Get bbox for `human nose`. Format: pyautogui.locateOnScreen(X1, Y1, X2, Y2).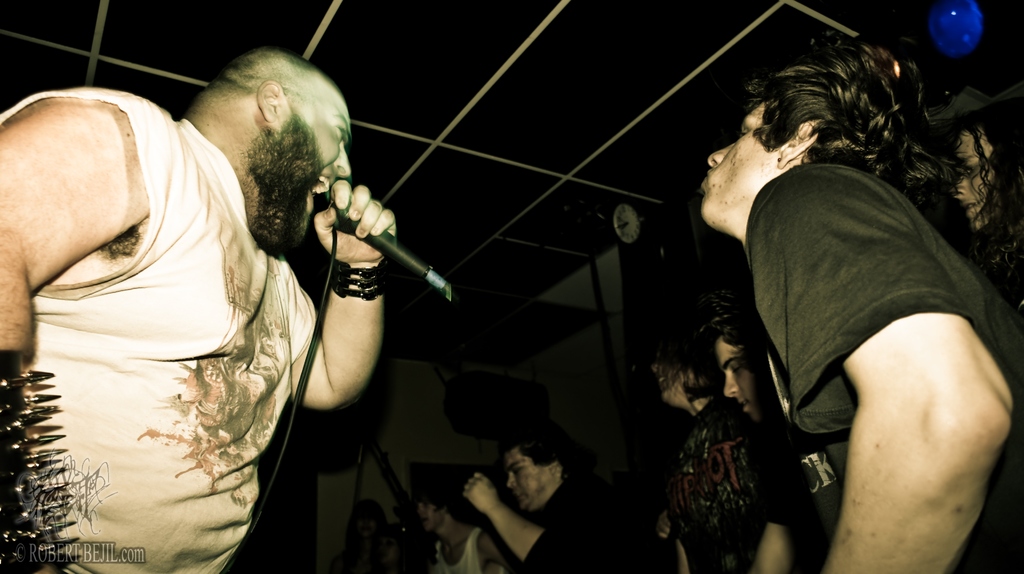
pyautogui.locateOnScreen(506, 474, 516, 495).
